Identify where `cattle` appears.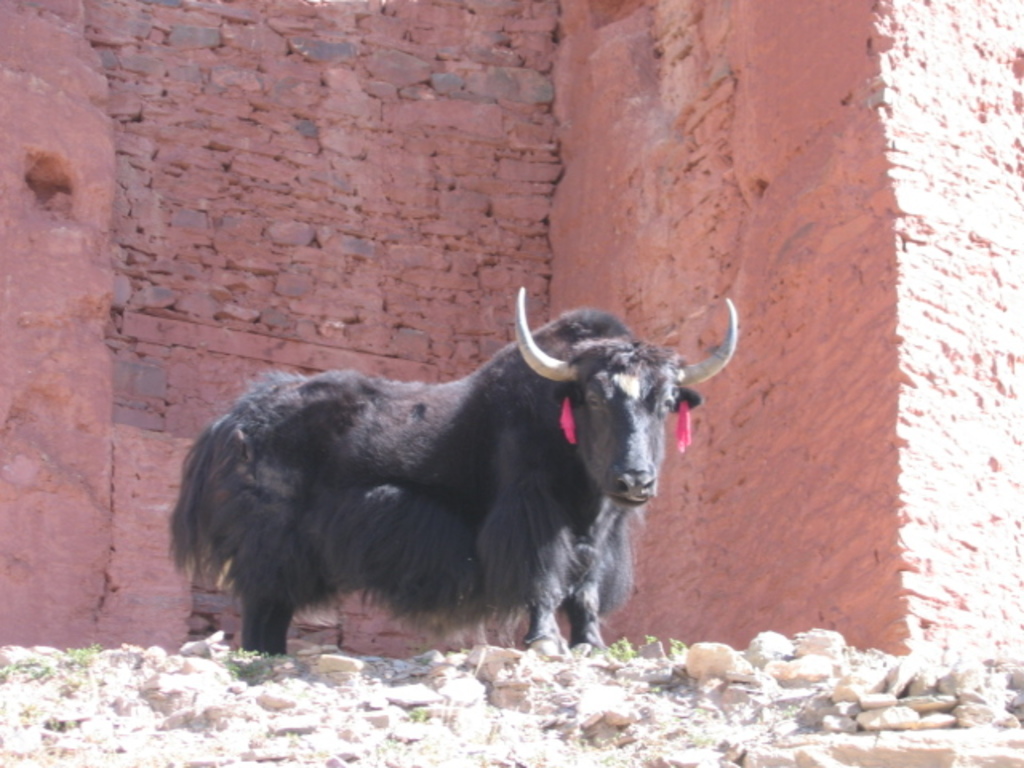
Appears at select_region(163, 270, 734, 672).
